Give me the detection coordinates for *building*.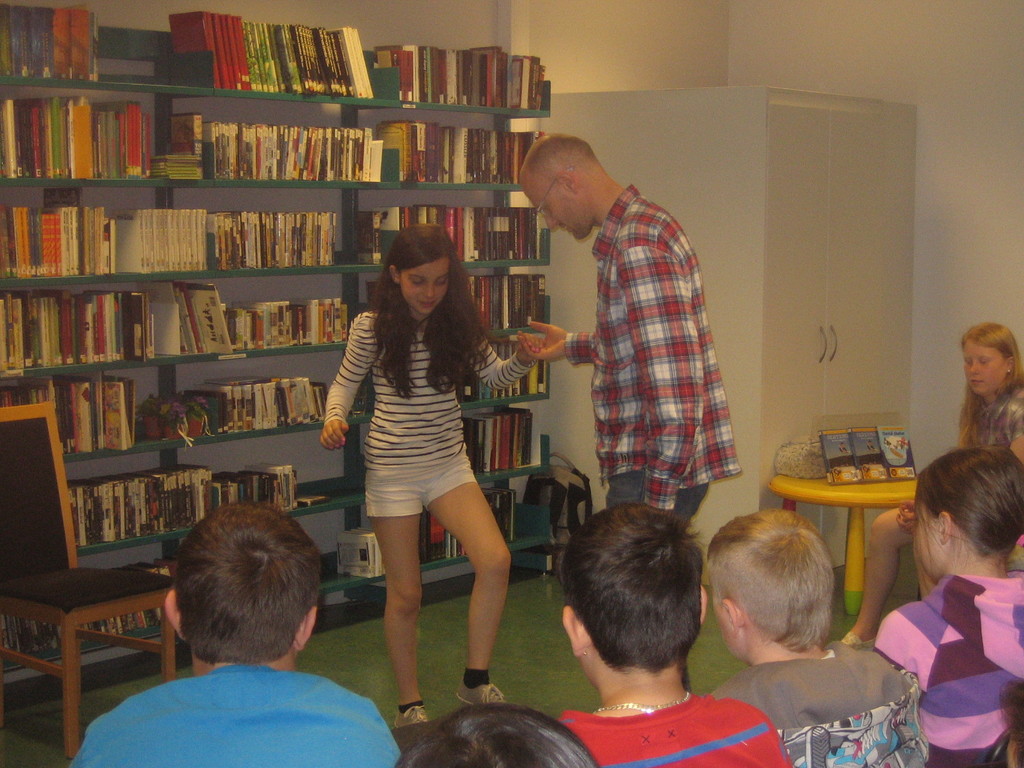
bbox=[0, 0, 1023, 767].
